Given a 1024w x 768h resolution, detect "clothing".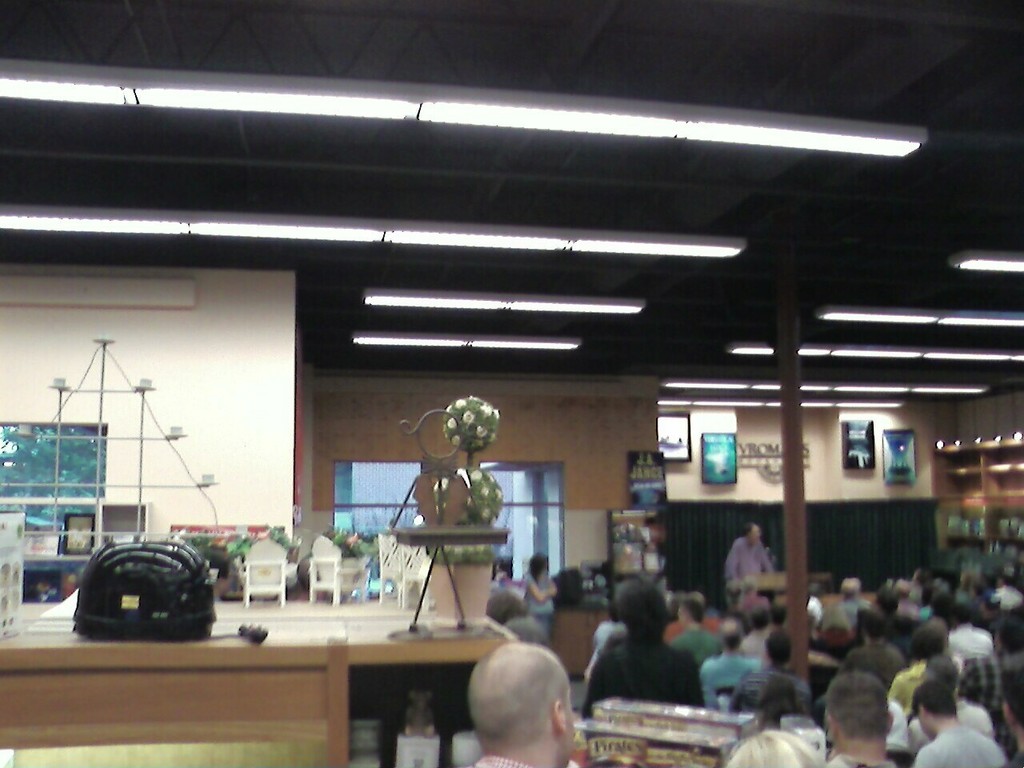
580, 603, 718, 740.
